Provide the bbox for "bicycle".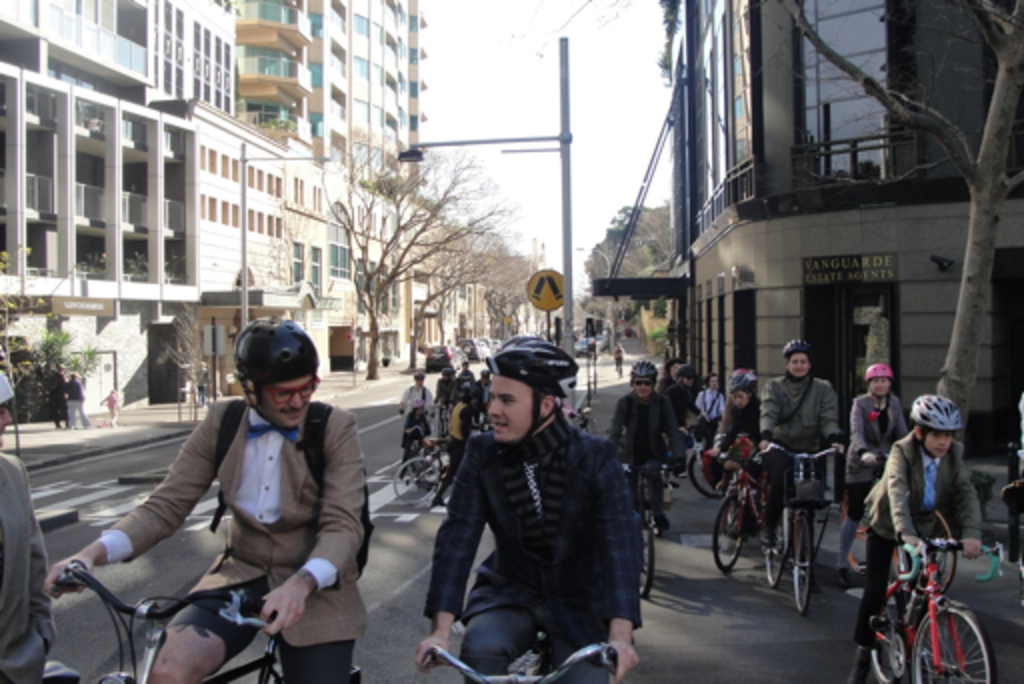
box=[394, 440, 448, 504].
